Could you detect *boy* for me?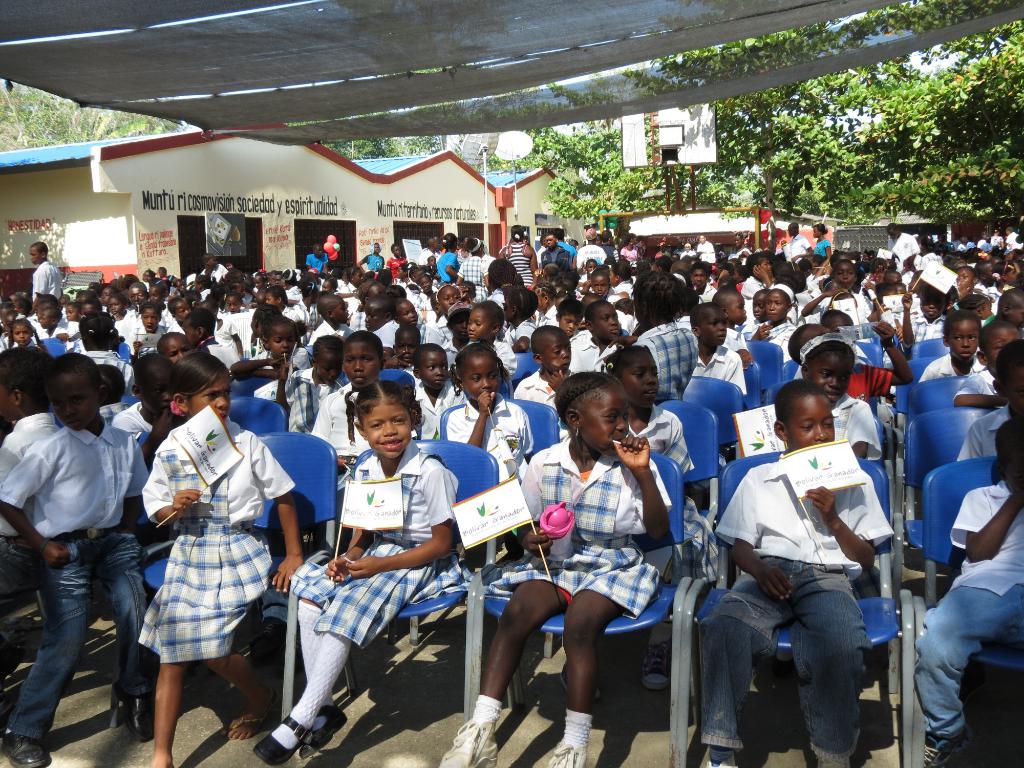
Detection result: box(920, 313, 986, 381).
